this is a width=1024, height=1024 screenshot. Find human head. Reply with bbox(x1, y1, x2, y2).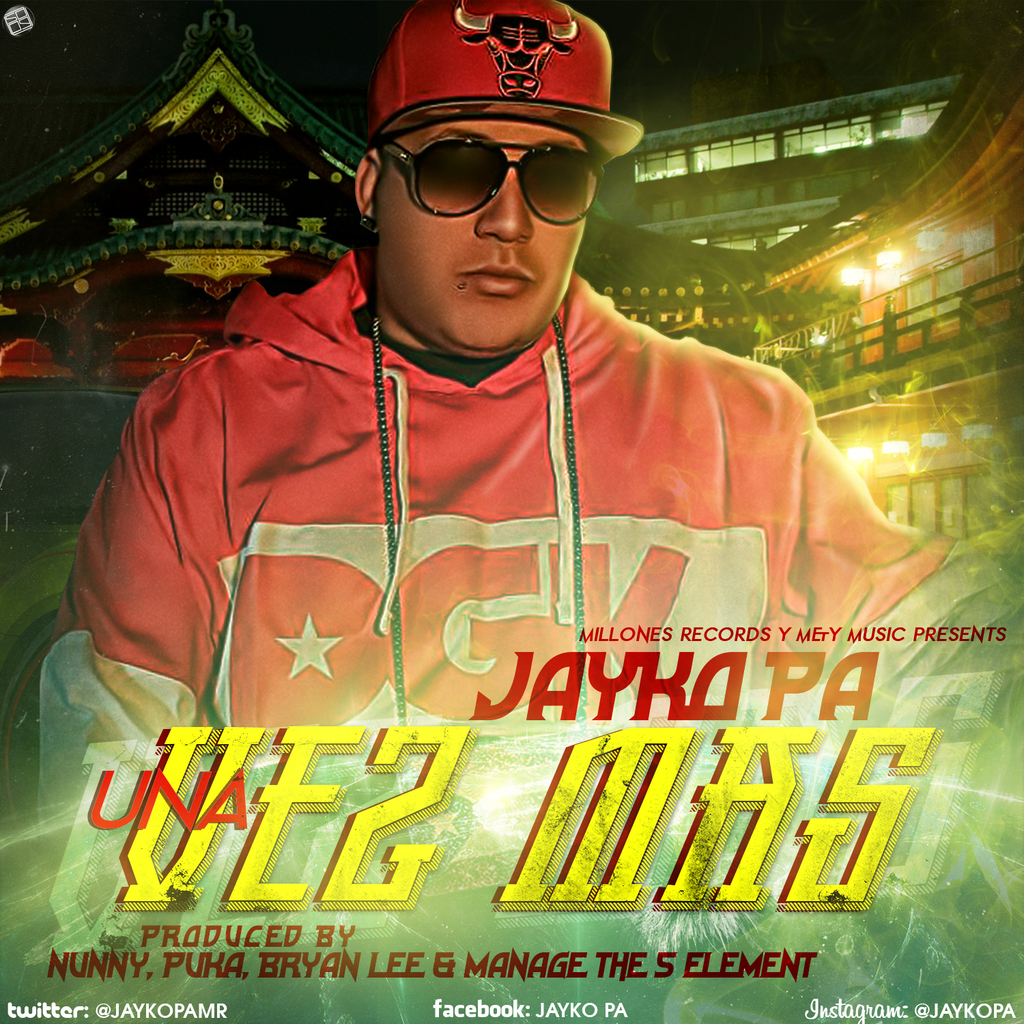
bbox(351, 0, 649, 361).
